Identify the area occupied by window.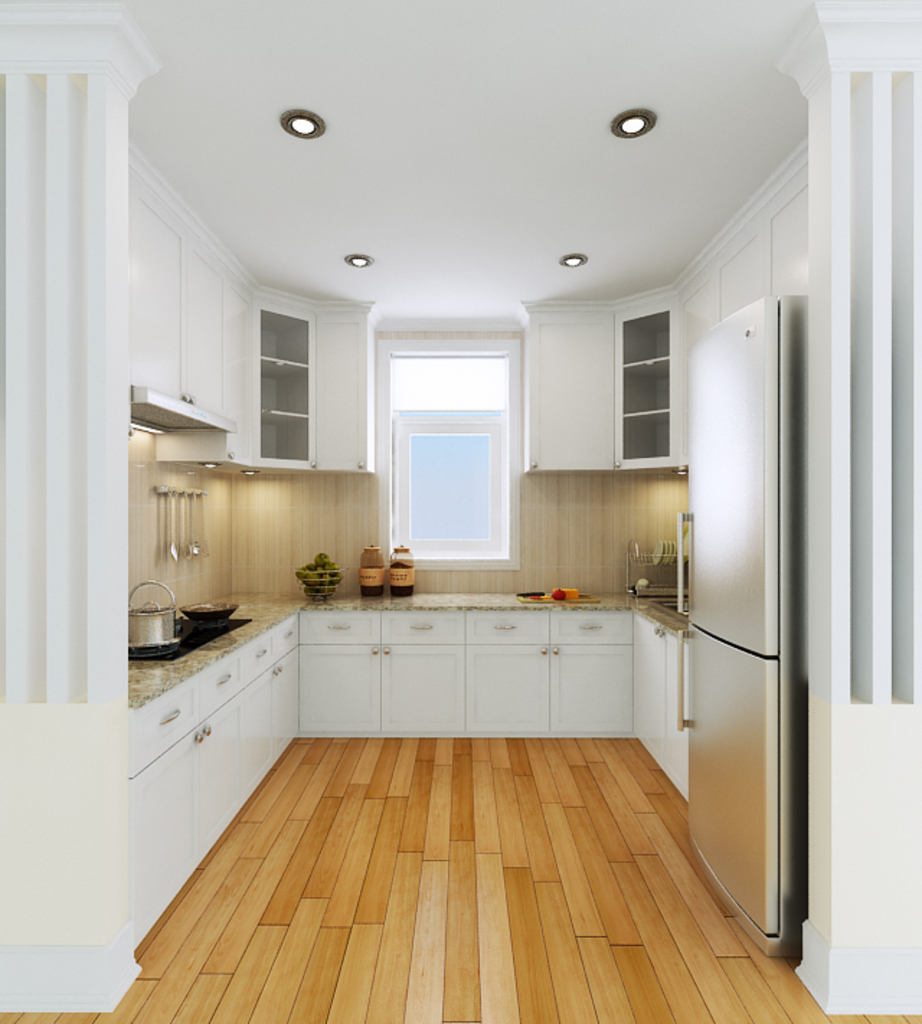
Area: (left=388, top=406, right=514, bottom=566).
